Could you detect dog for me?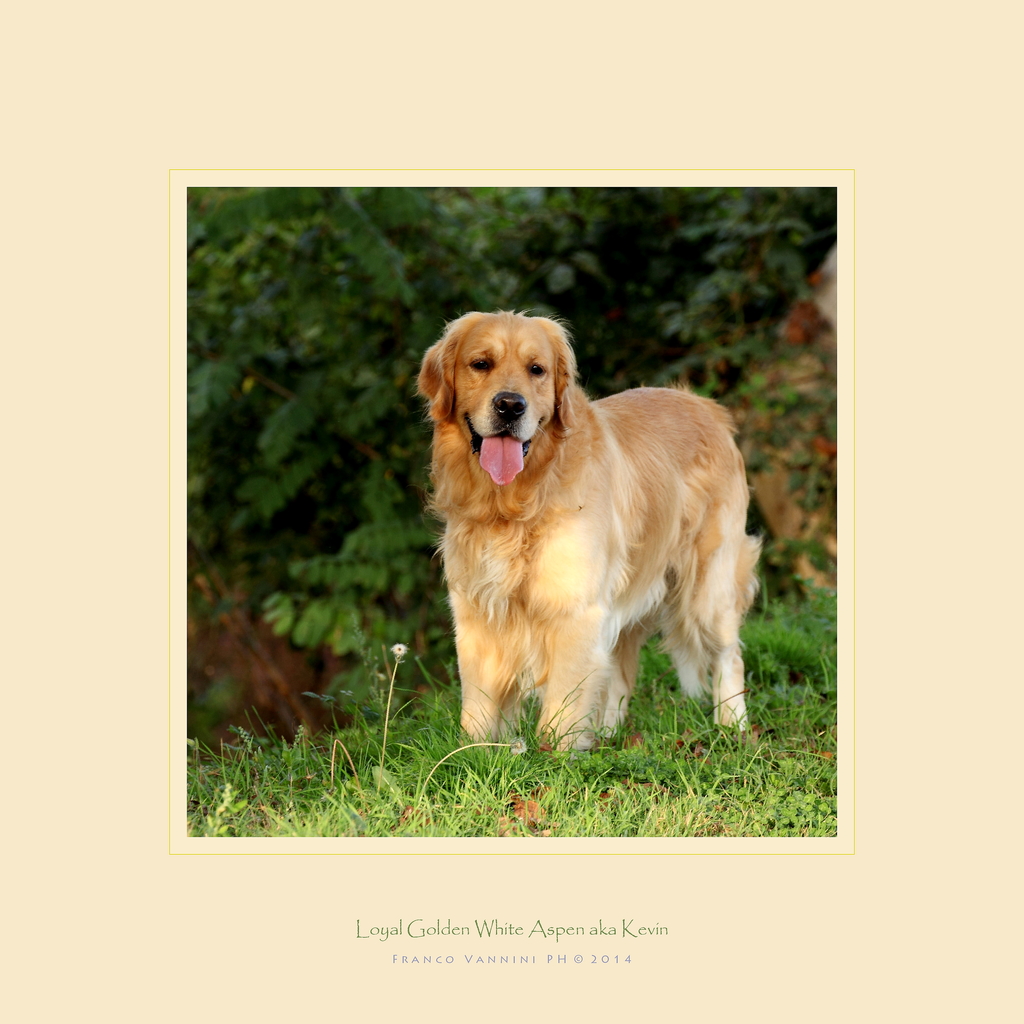
Detection result: <bbox>413, 305, 764, 749</bbox>.
